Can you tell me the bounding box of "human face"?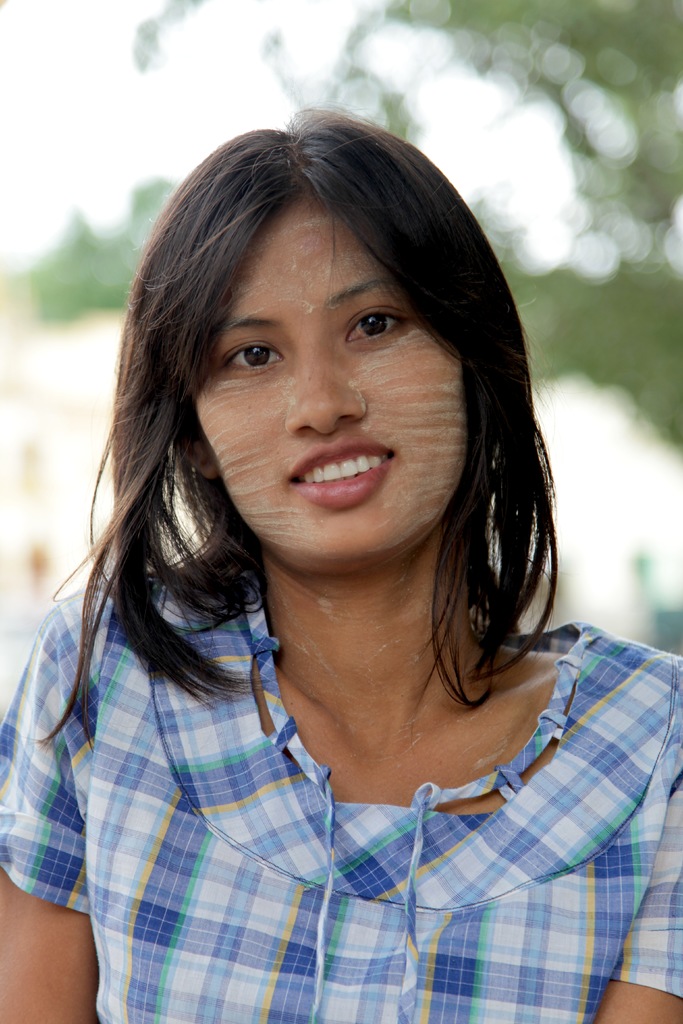
rect(192, 189, 472, 576).
